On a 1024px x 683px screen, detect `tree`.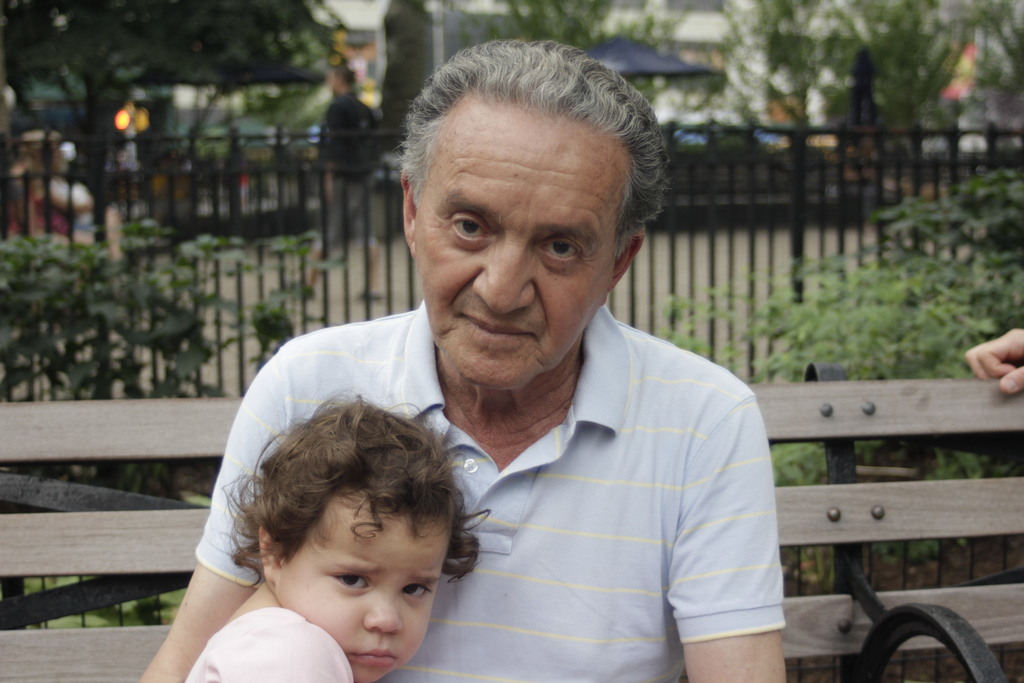
select_region(0, 0, 355, 402).
